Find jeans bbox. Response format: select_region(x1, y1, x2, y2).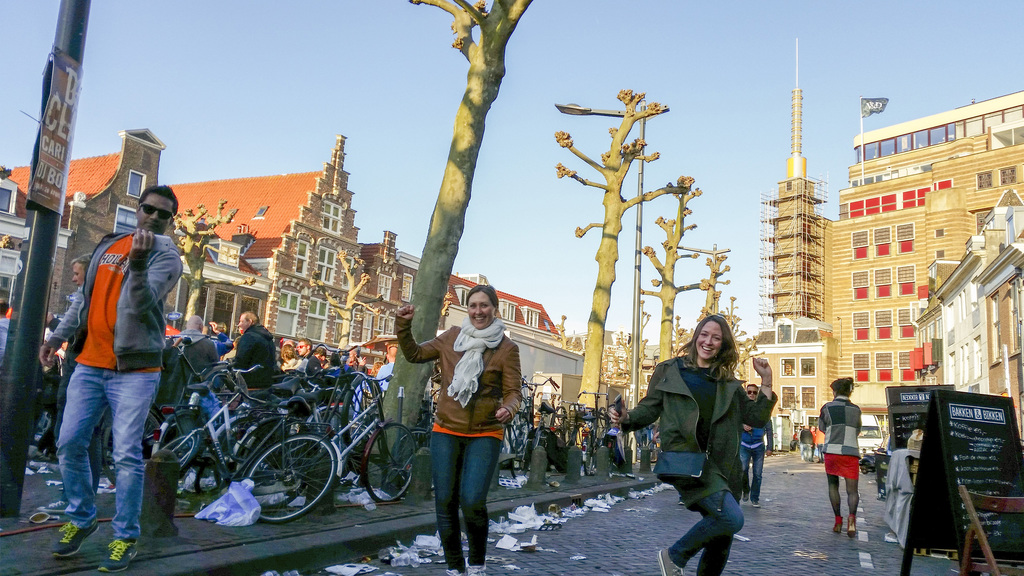
select_region(426, 435, 508, 565).
